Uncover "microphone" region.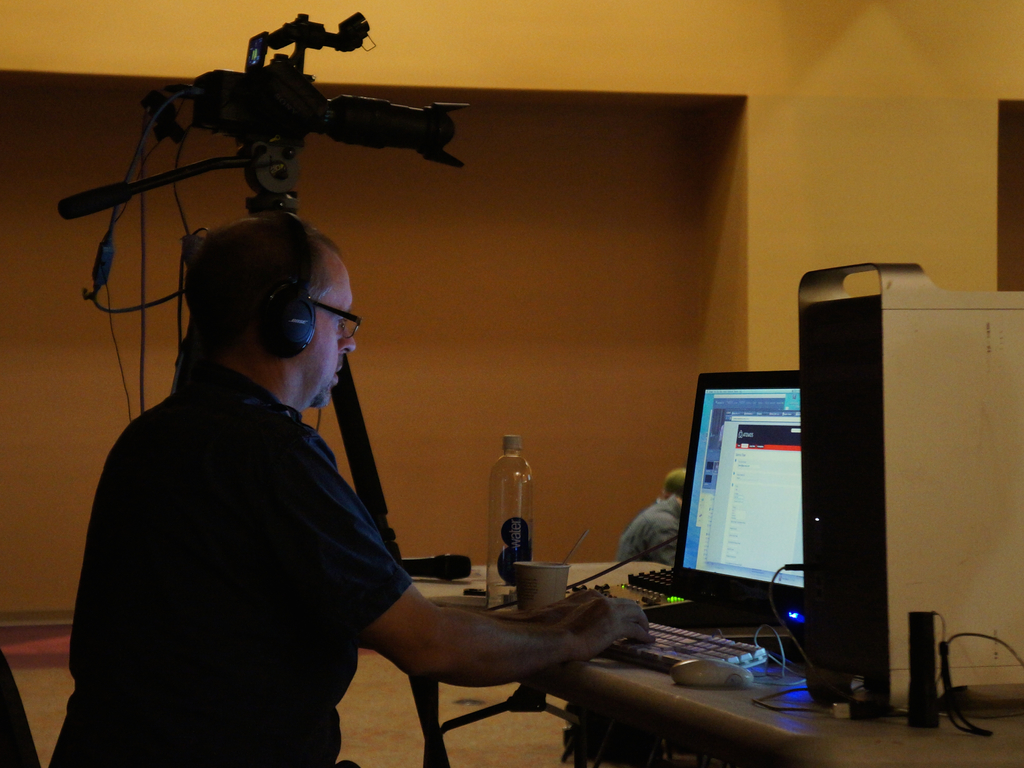
Uncovered: select_region(398, 553, 474, 582).
